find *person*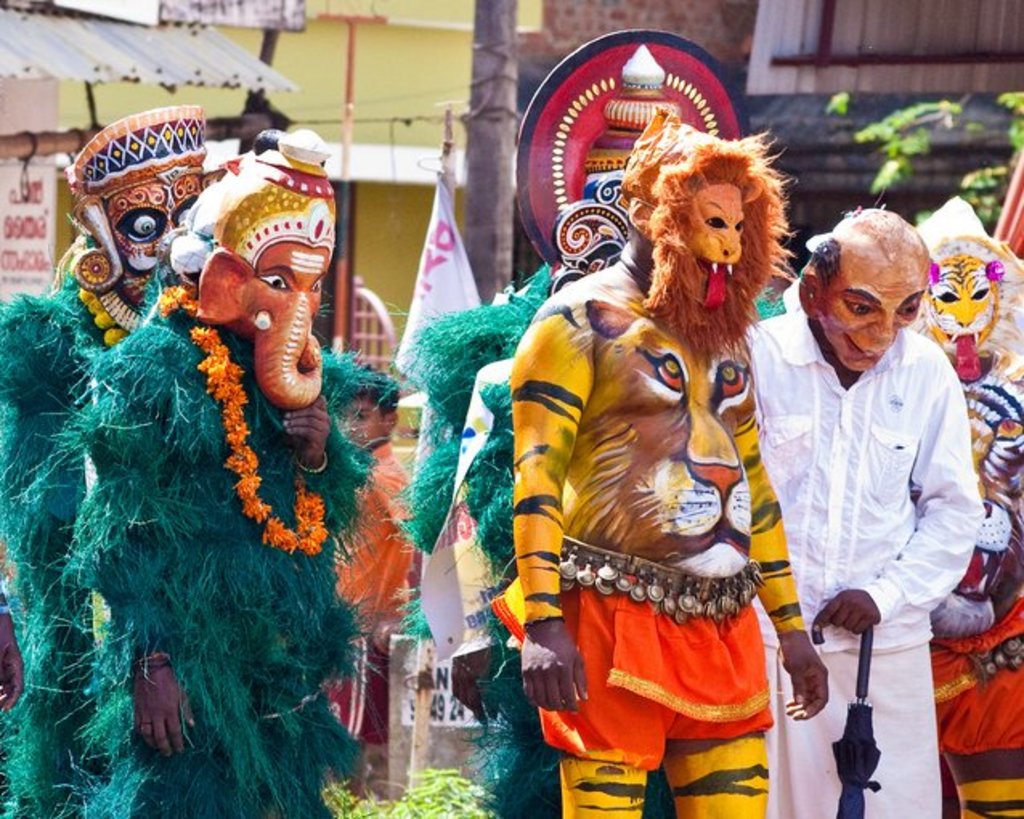
select_region(738, 202, 987, 817)
